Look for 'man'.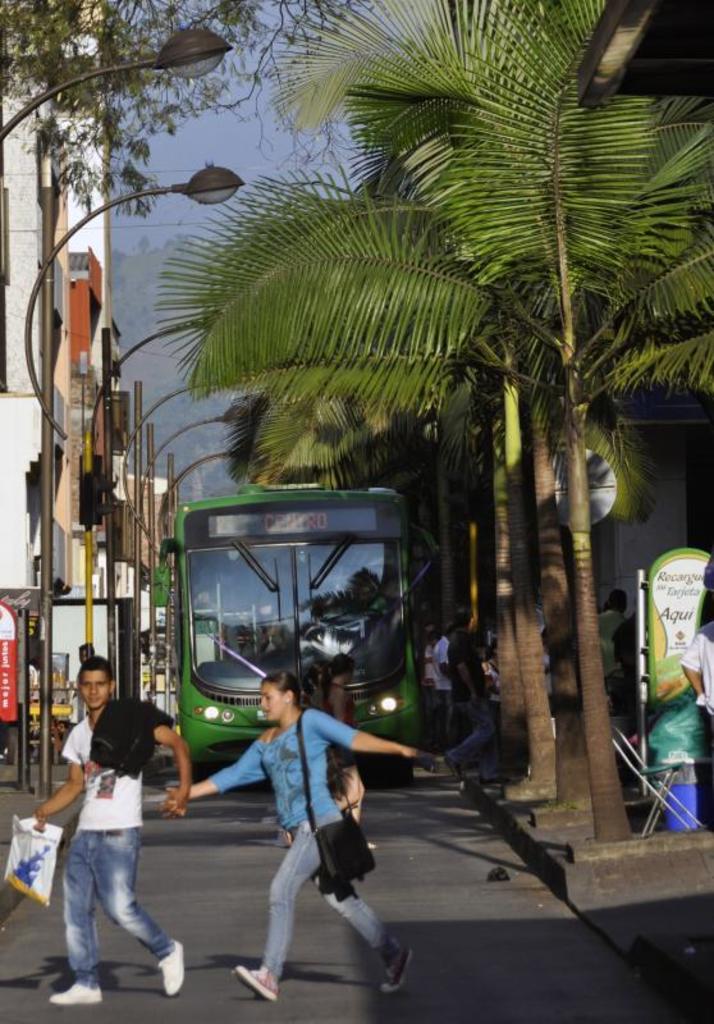
Found: {"x1": 32, "y1": 655, "x2": 191, "y2": 1009}.
